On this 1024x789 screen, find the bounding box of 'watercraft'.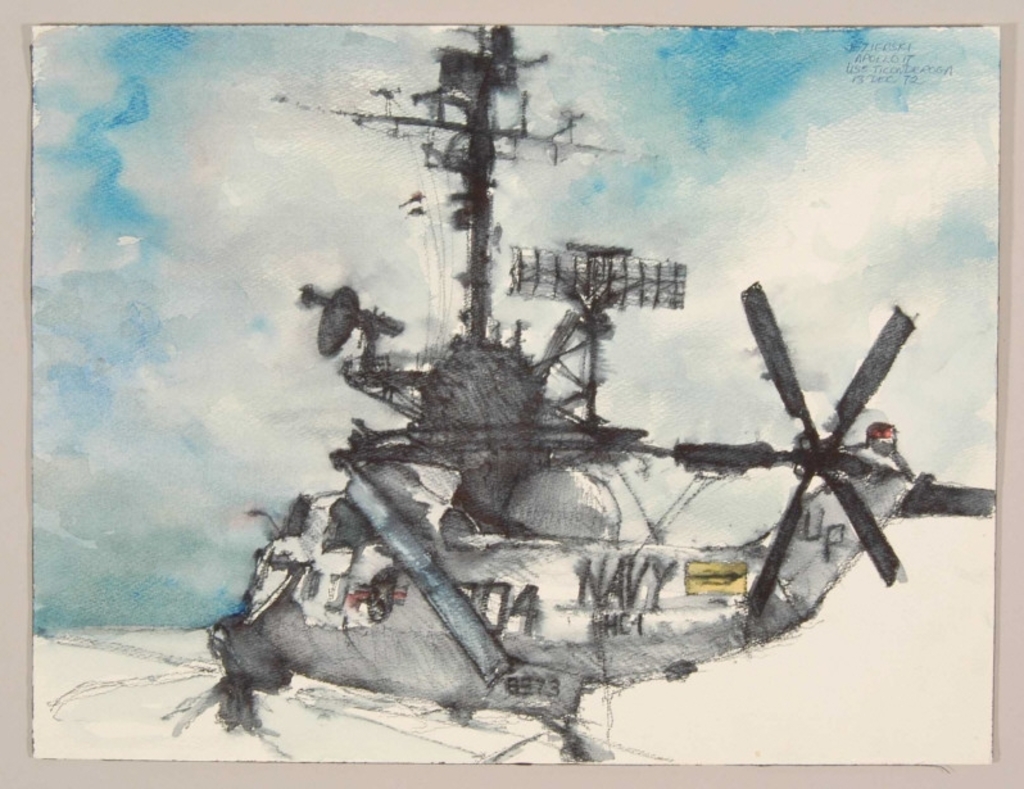
Bounding box: <region>205, 30, 1000, 767</region>.
